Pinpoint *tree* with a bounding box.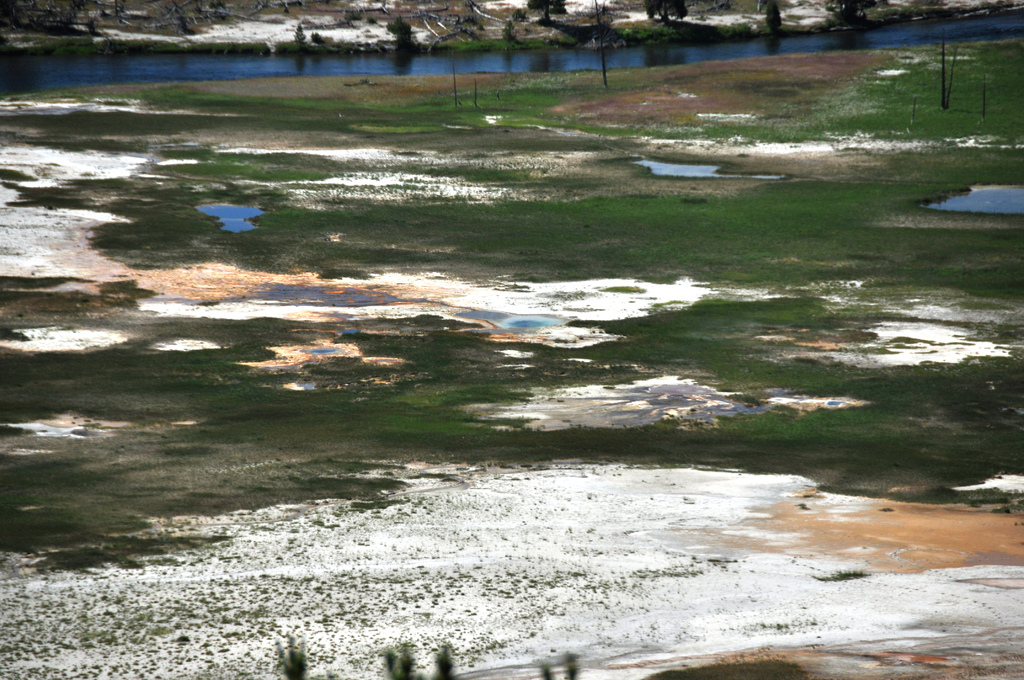
(left=440, top=57, right=454, bottom=103).
